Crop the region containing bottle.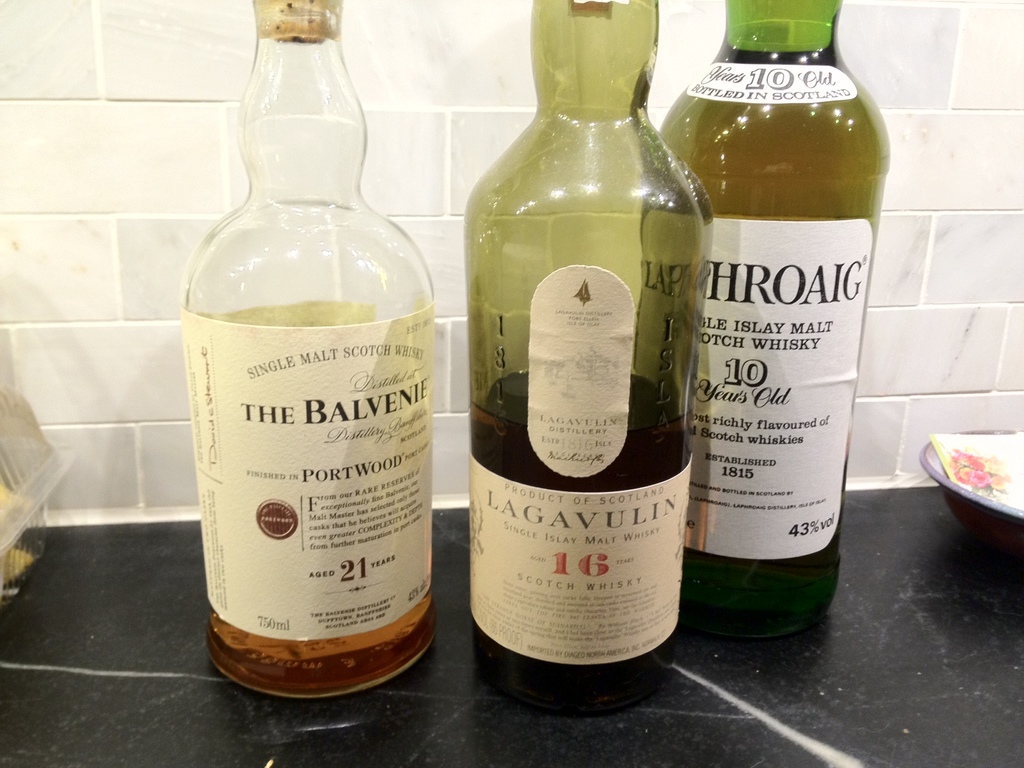
Crop region: 177,0,430,684.
